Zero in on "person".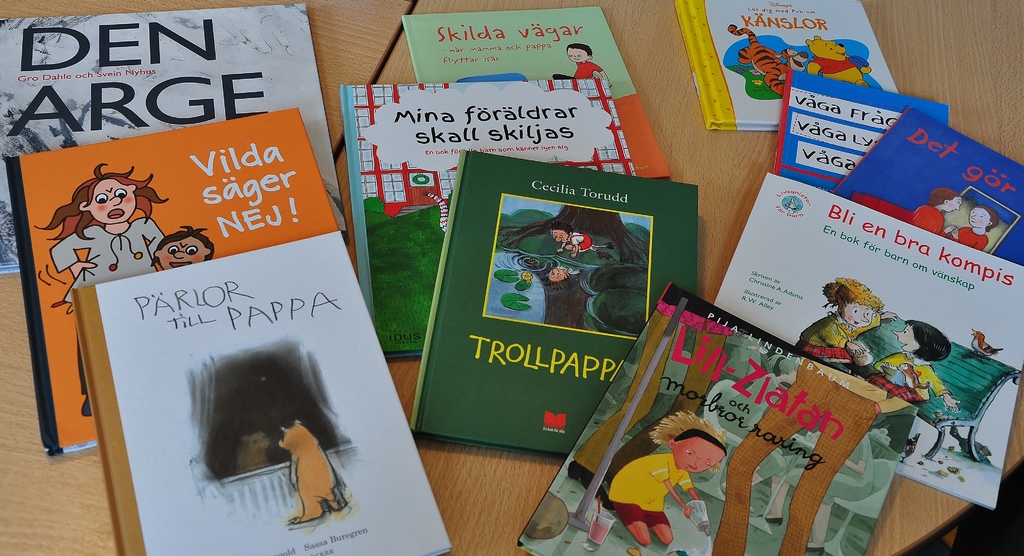
Zeroed in: (152,222,212,264).
